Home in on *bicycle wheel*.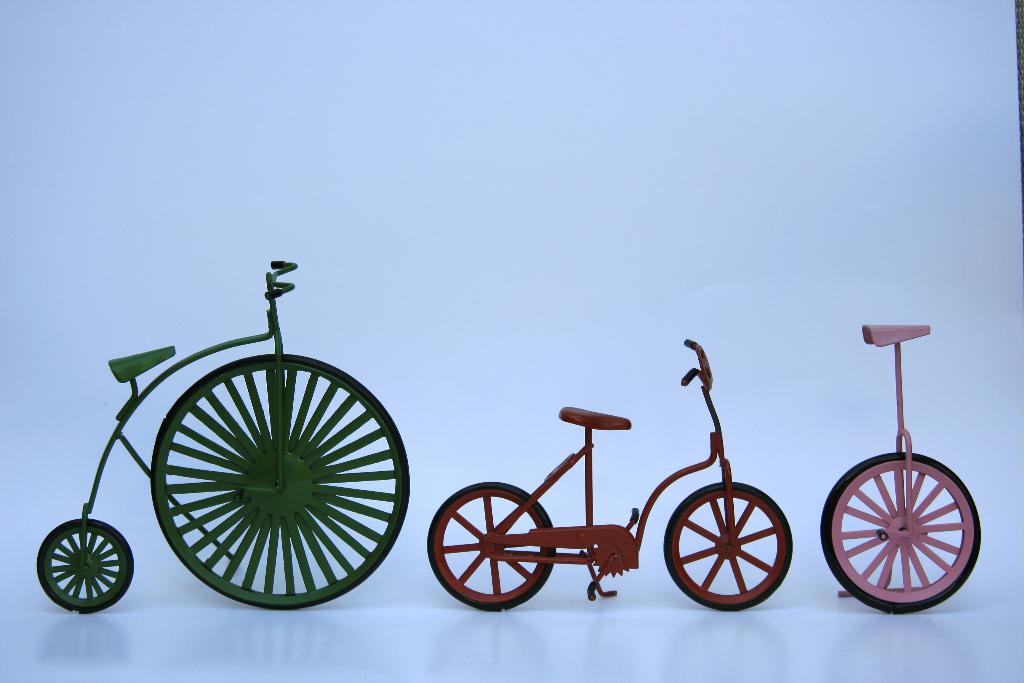
Homed in at bbox(36, 514, 137, 618).
